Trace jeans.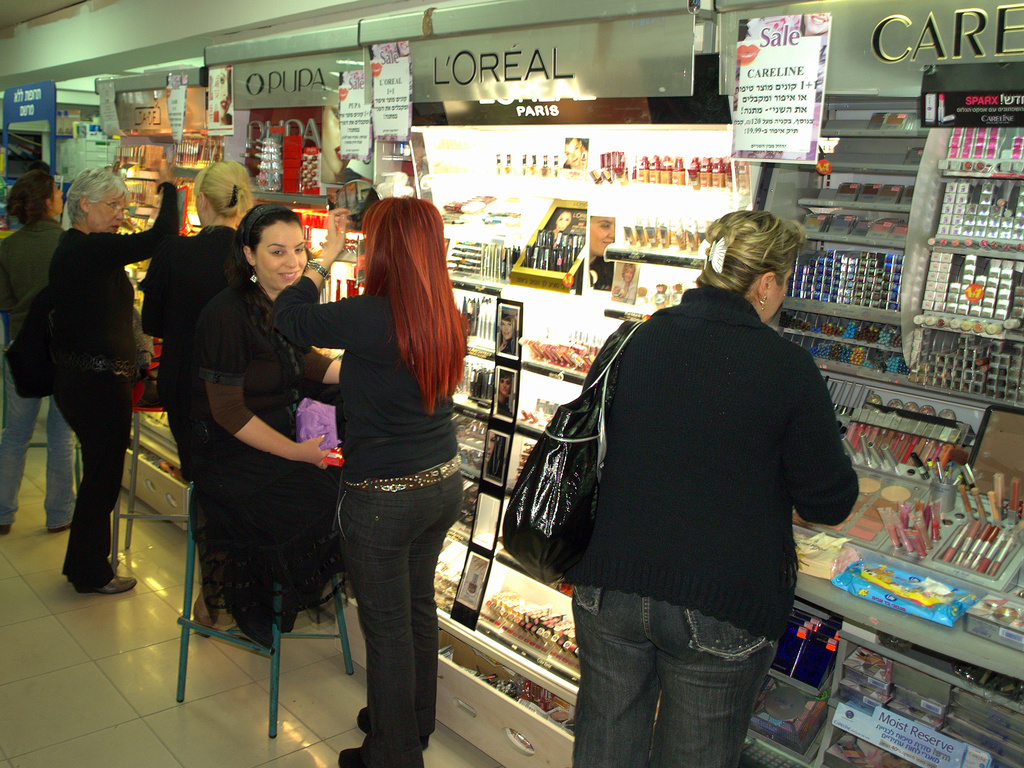
Traced to (321, 466, 452, 767).
